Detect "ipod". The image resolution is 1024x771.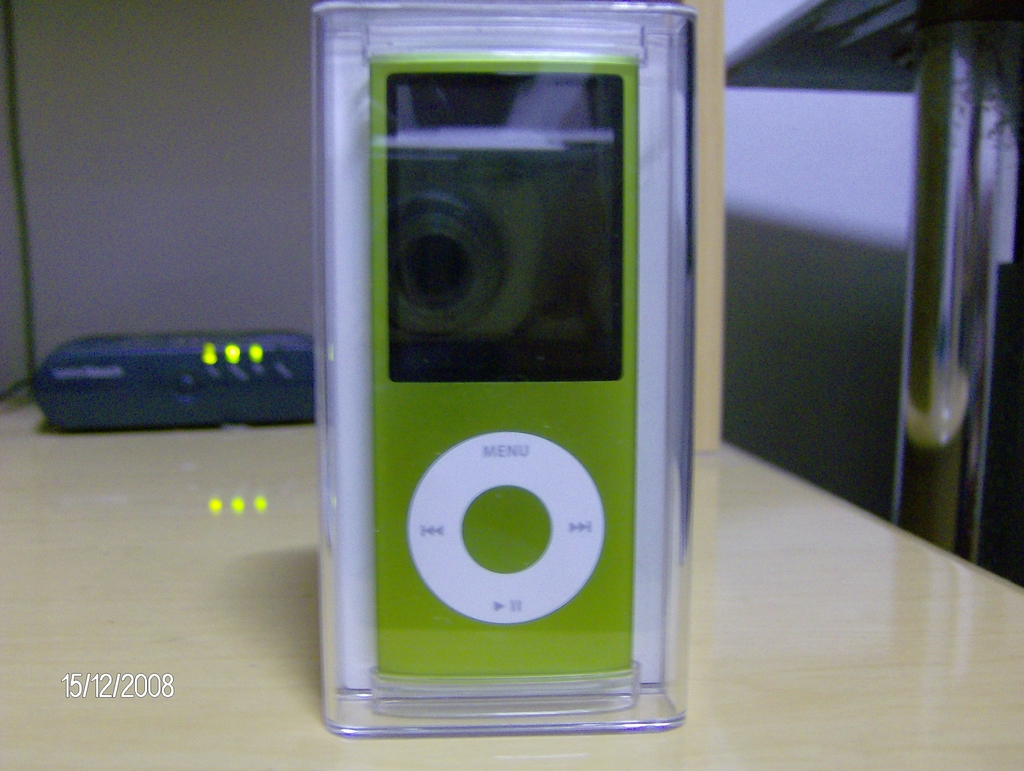
371,55,642,672.
